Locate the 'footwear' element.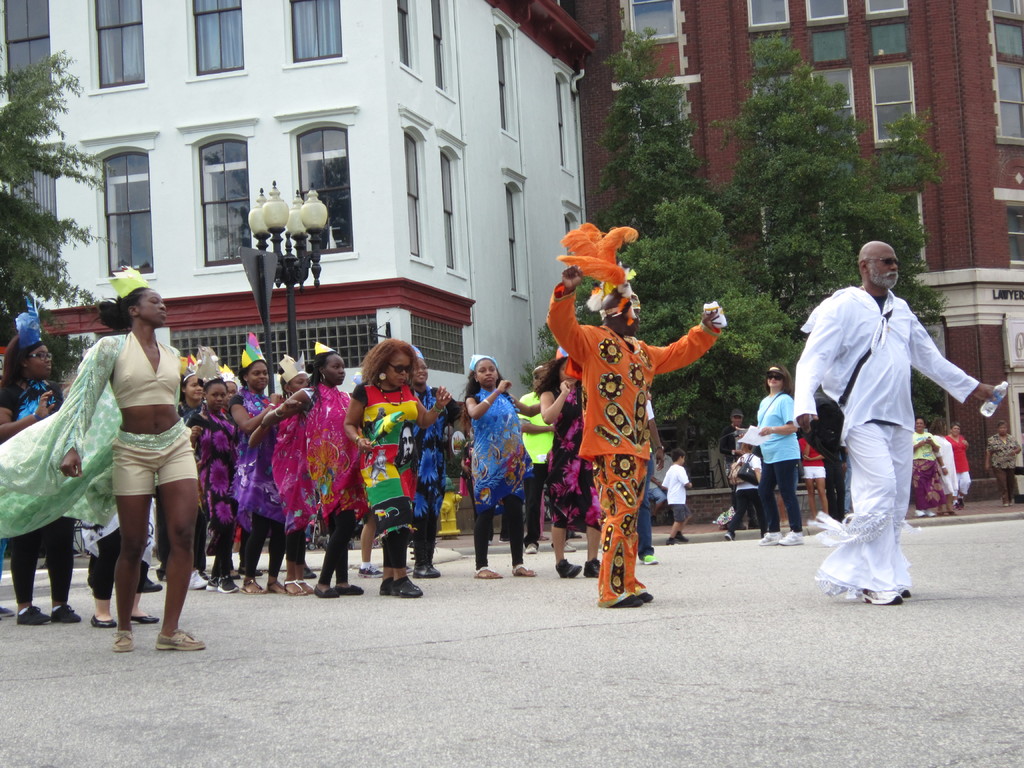
Element bbox: [1009, 499, 1015, 507].
